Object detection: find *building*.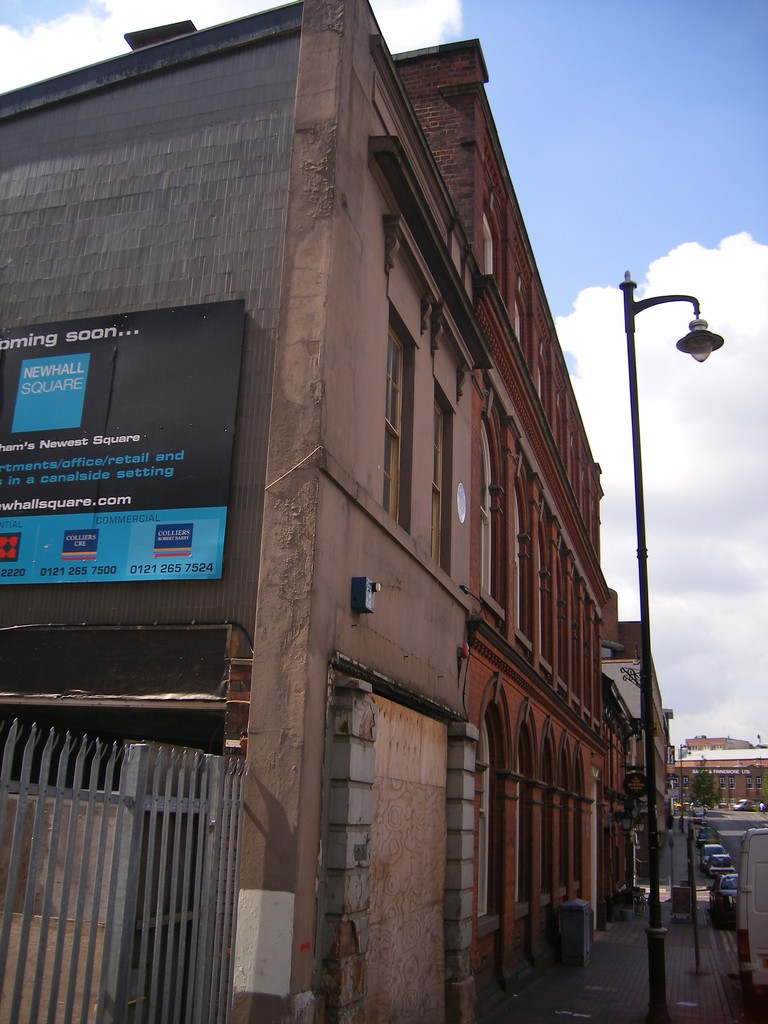
(0, 0, 767, 1023).
